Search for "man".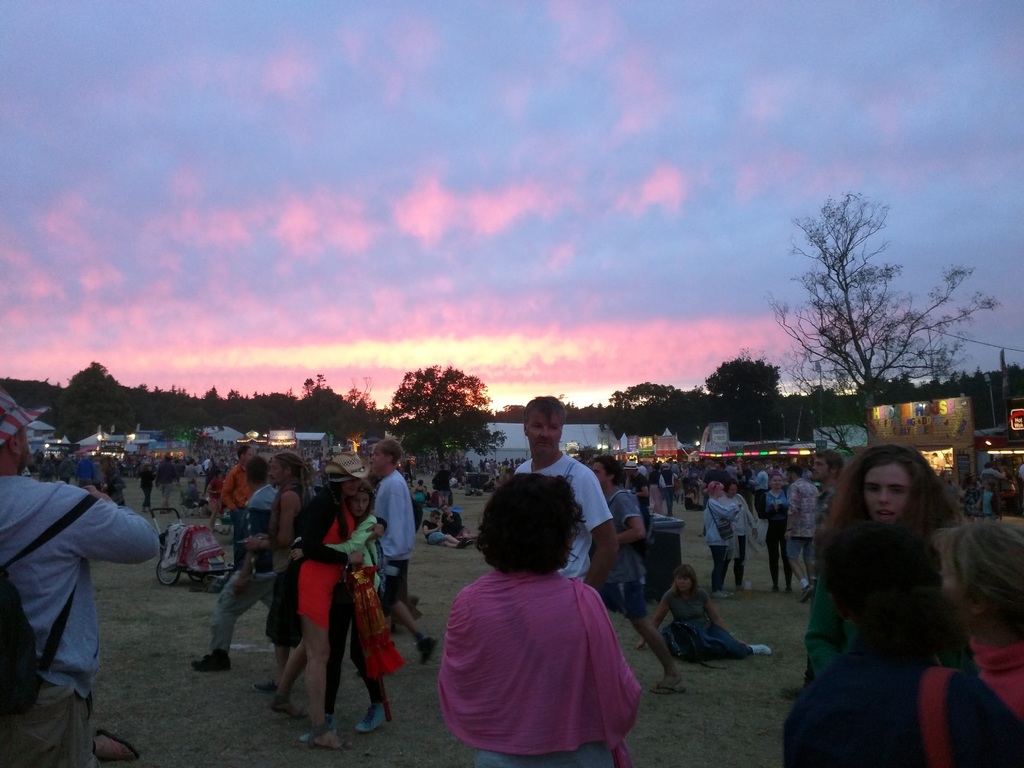
Found at region(659, 466, 681, 522).
